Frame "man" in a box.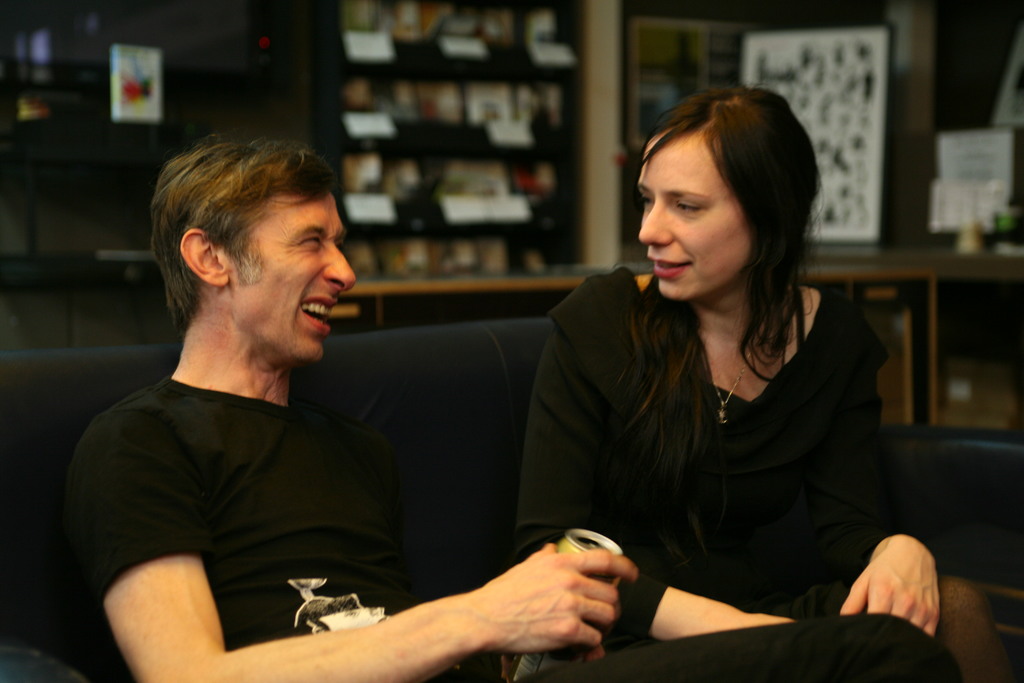
detection(47, 142, 600, 669).
